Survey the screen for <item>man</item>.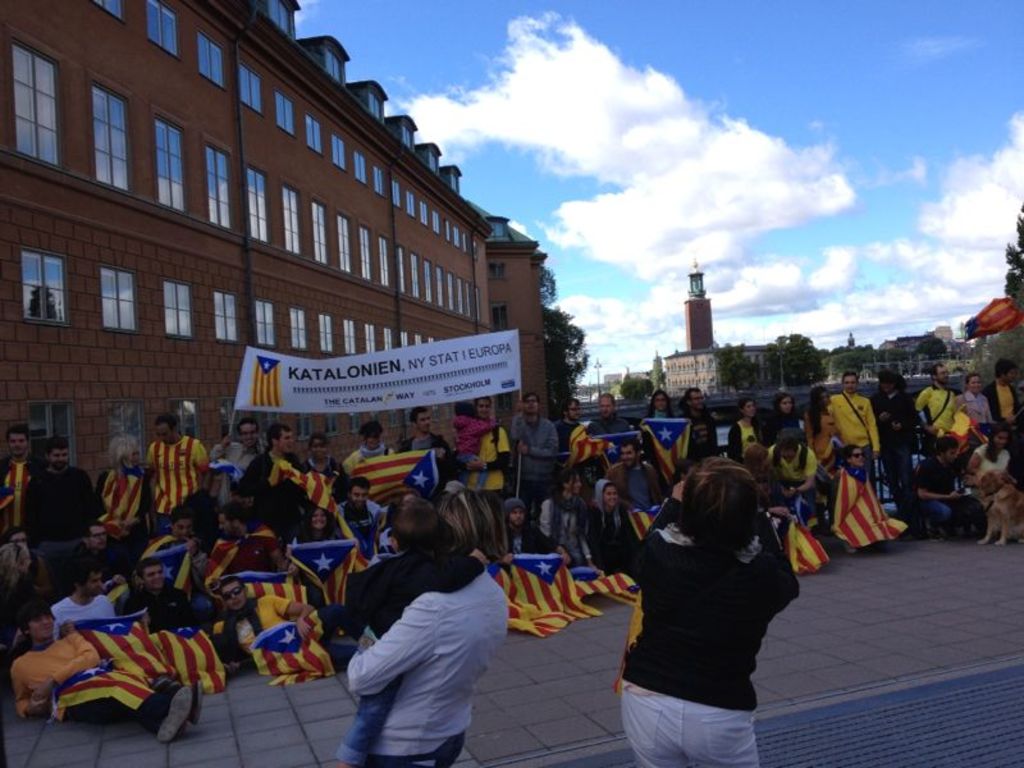
Survey found: <region>507, 387, 658, 502</region>.
